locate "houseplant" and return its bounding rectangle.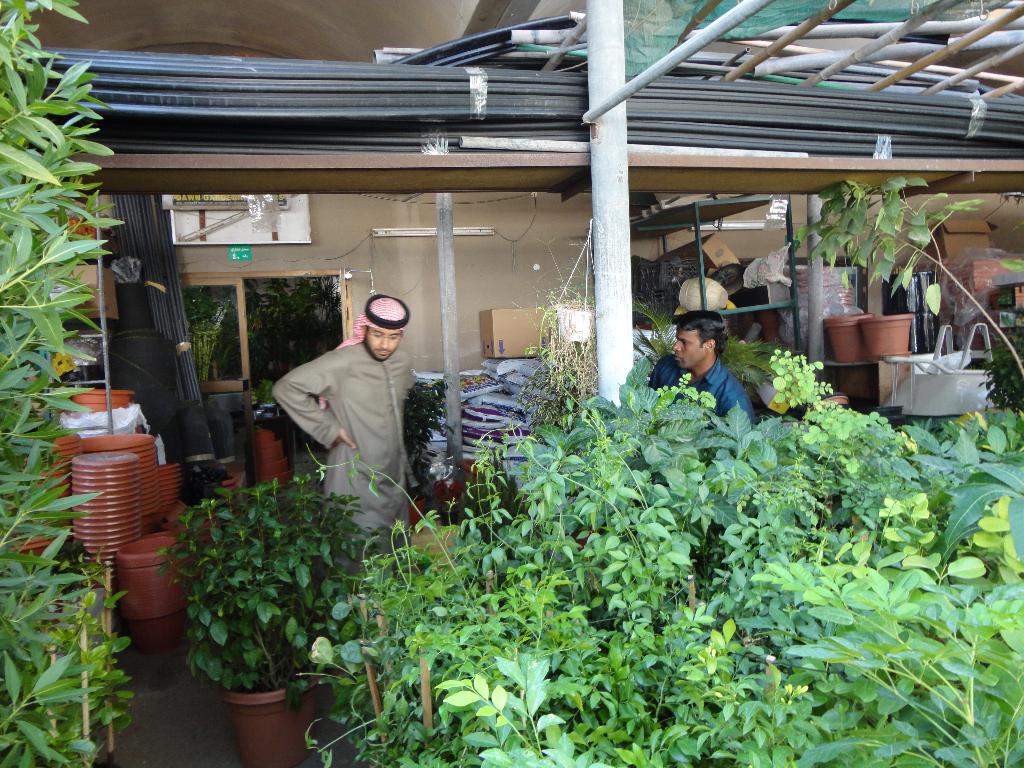
854/310/922/361.
